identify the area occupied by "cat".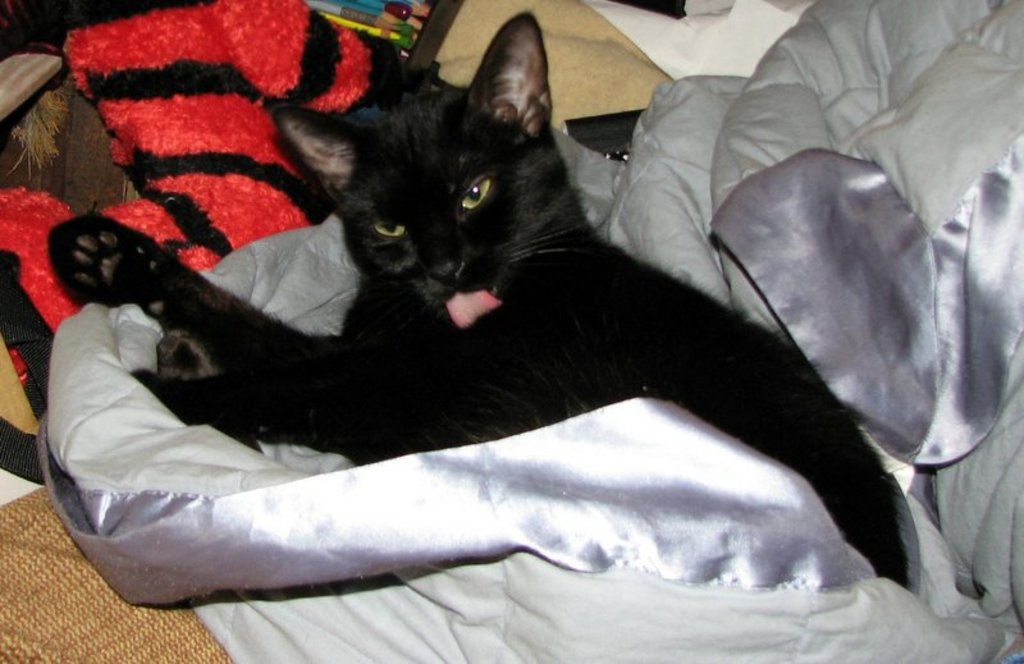
Area: select_region(40, 10, 910, 590).
